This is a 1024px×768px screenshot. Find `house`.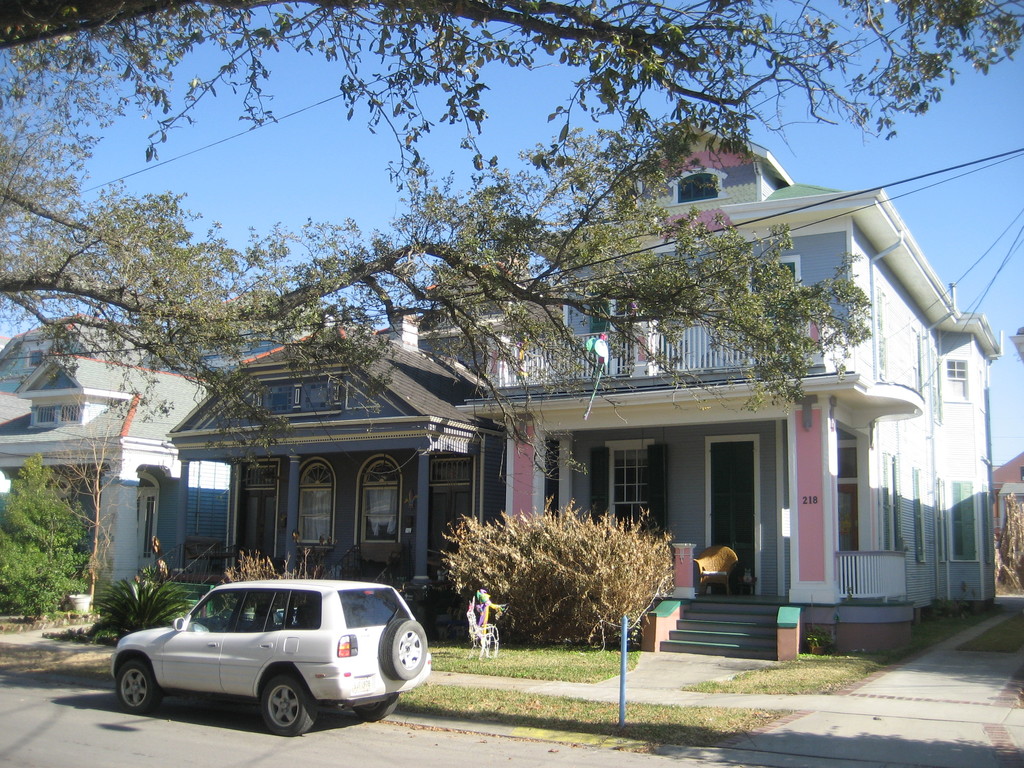
Bounding box: left=178, top=330, right=488, bottom=620.
